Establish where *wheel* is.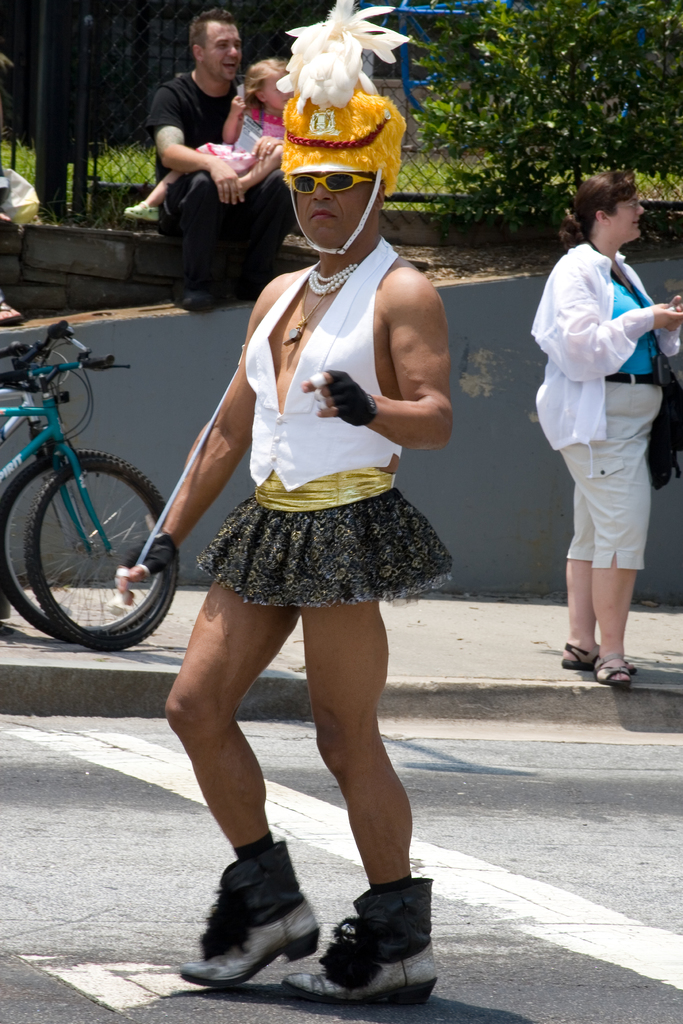
Established at (0,447,172,643).
